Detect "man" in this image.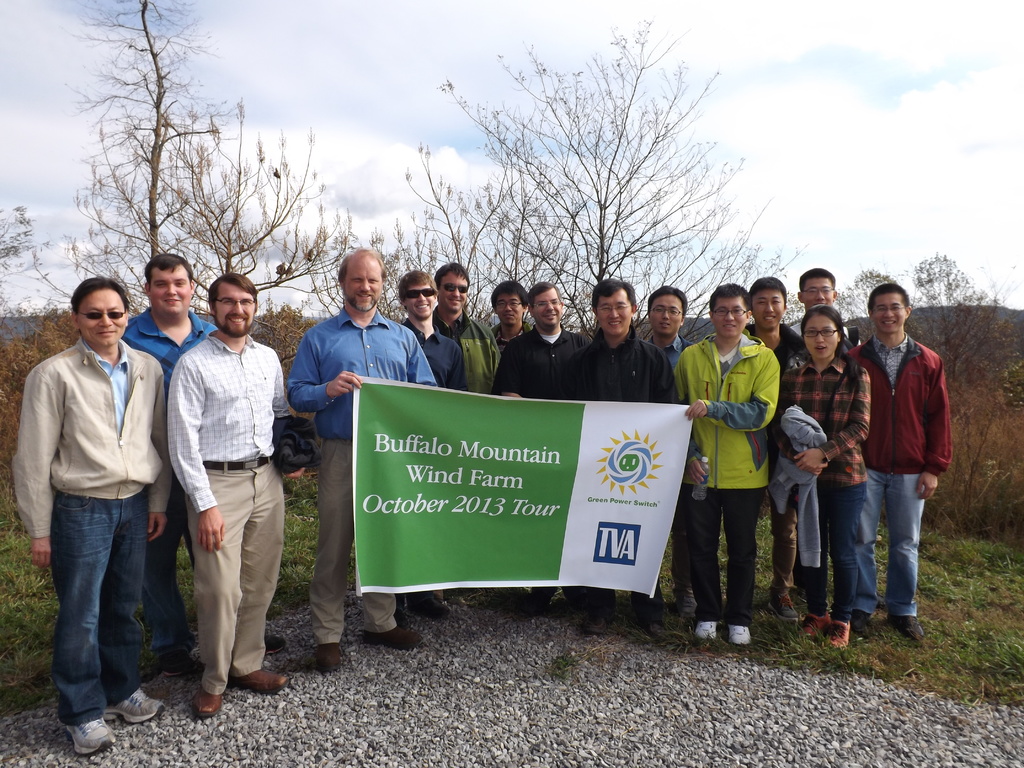
Detection: [x1=157, y1=269, x2=311, y2=720].
